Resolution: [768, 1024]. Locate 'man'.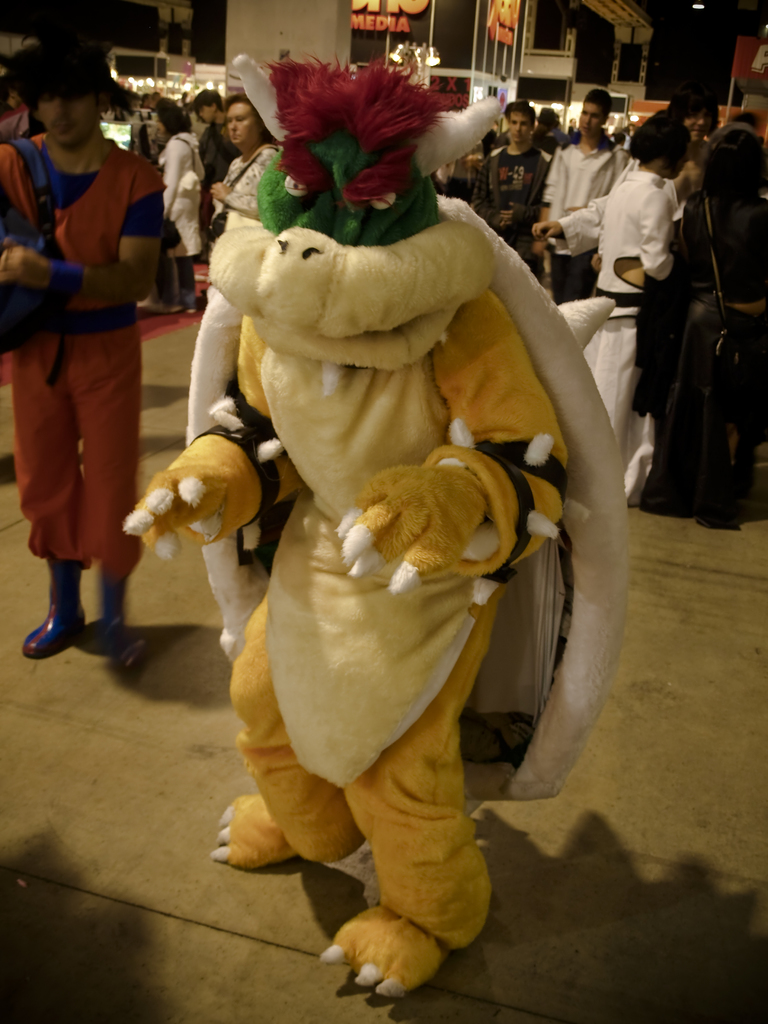
locate(189, 84, 235, 187).
